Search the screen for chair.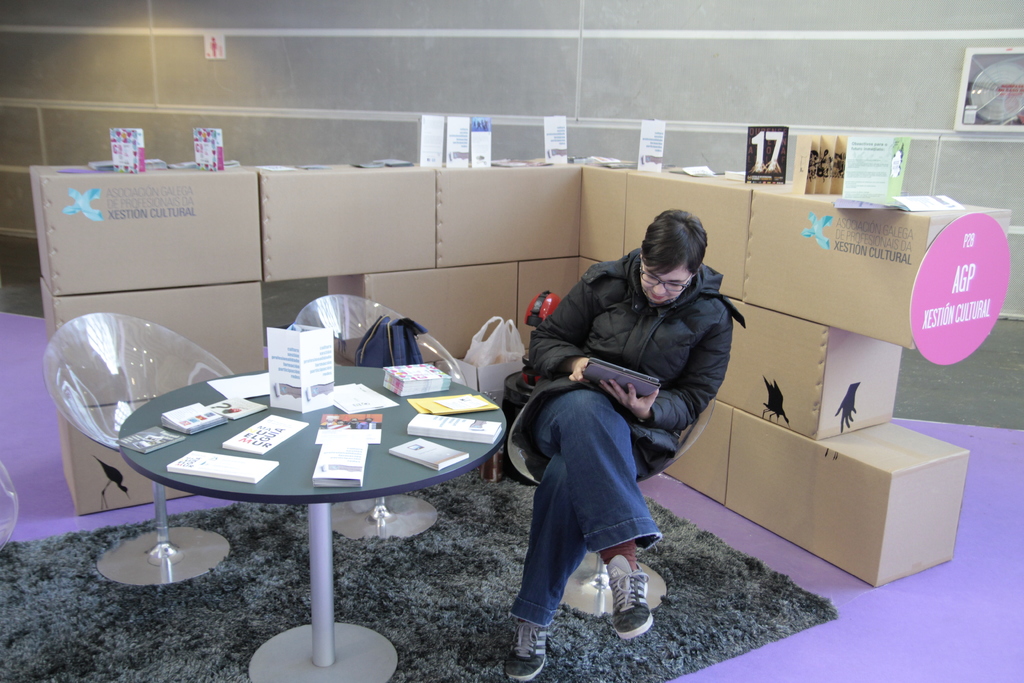
Found at (left=0, top=461, right=19, bottom=551).
